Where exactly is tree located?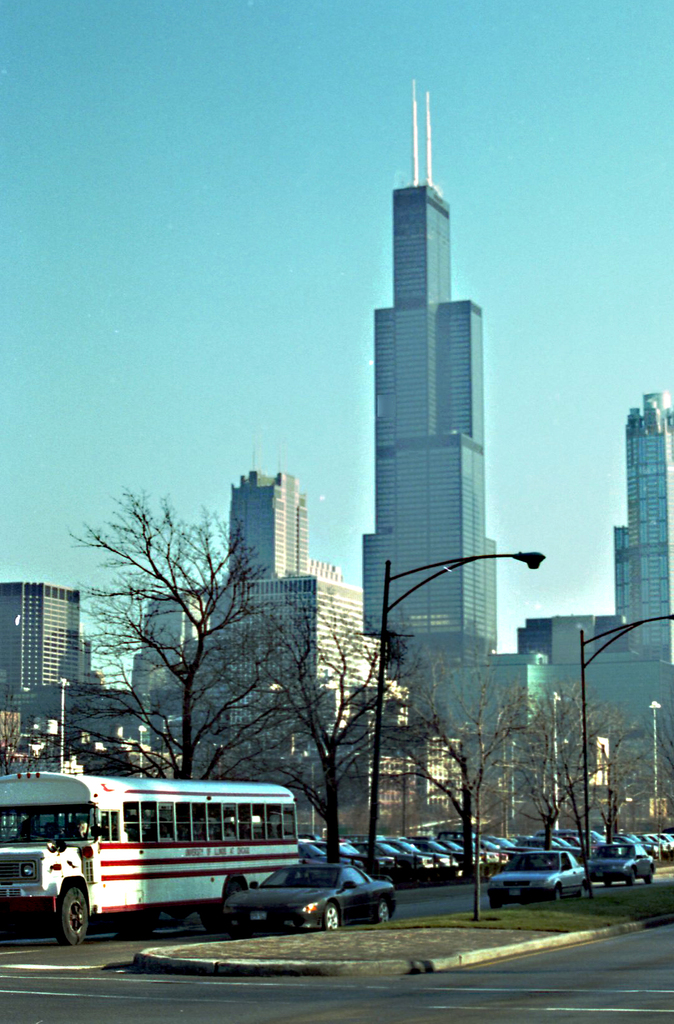
Its bounding box is rect(252, 595, 406, 874).
